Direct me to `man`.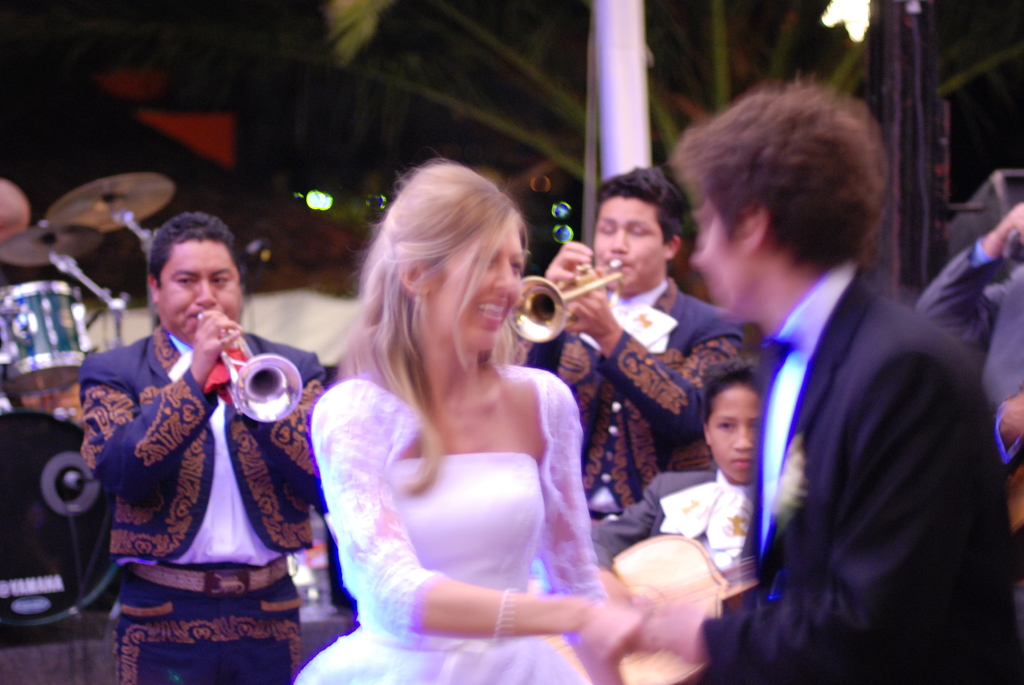
Direction: left=546, top=162, right=733, bottom=572.
